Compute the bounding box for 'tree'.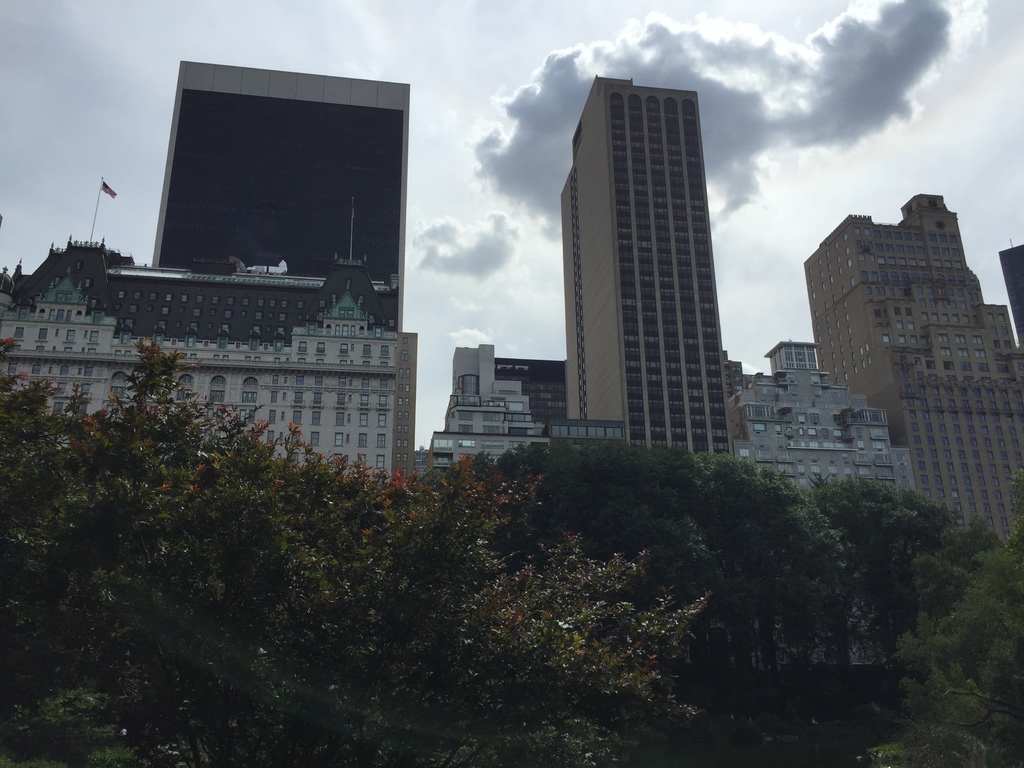
(left=810, top=472, right=956, bottom=662).
